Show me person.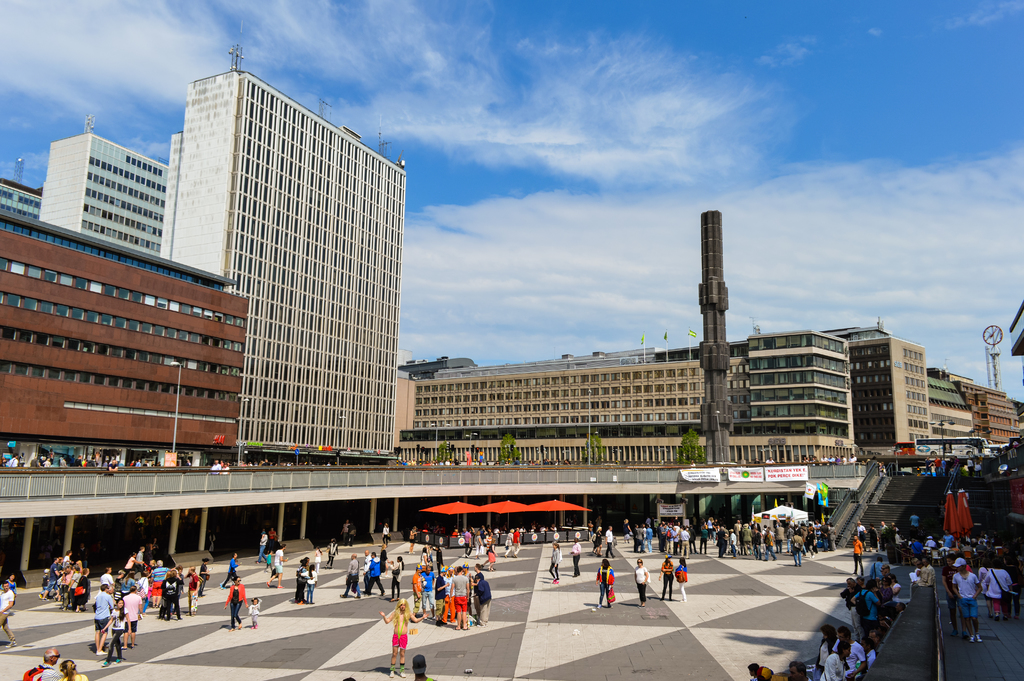
person is here: box(376, 595, 431, 679).
